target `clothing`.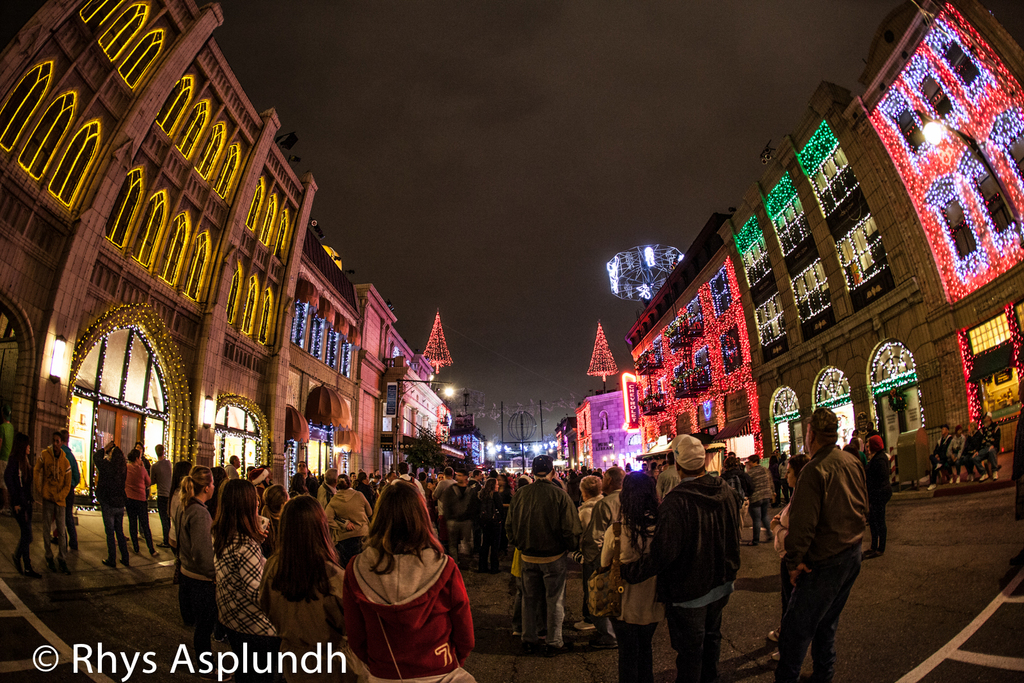
Target region: 24,444,84,571.
